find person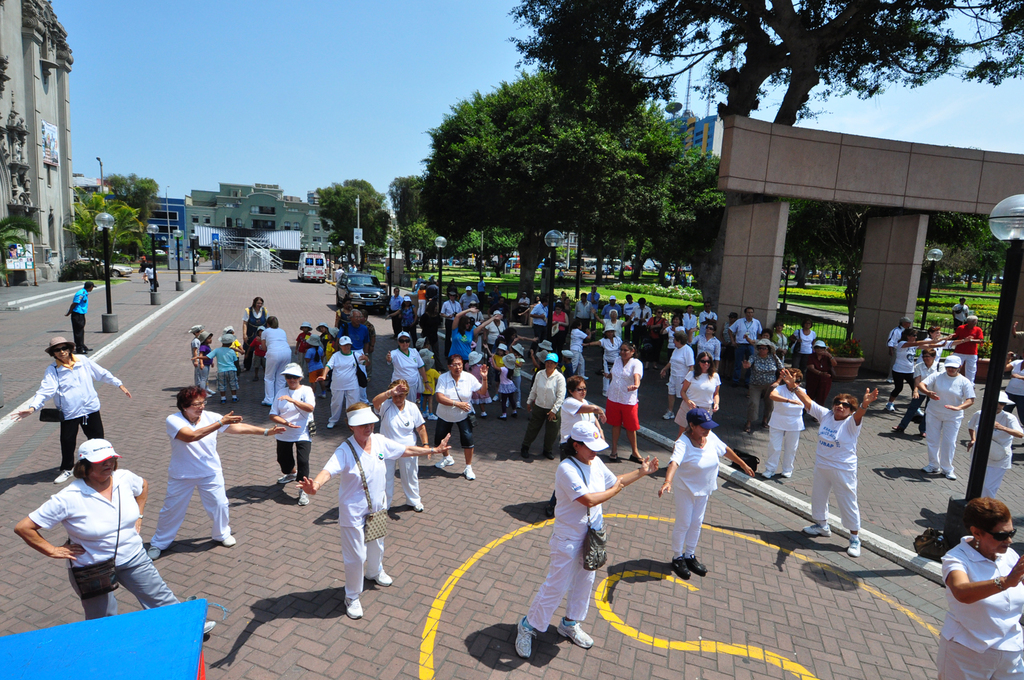
928:320:958:358
